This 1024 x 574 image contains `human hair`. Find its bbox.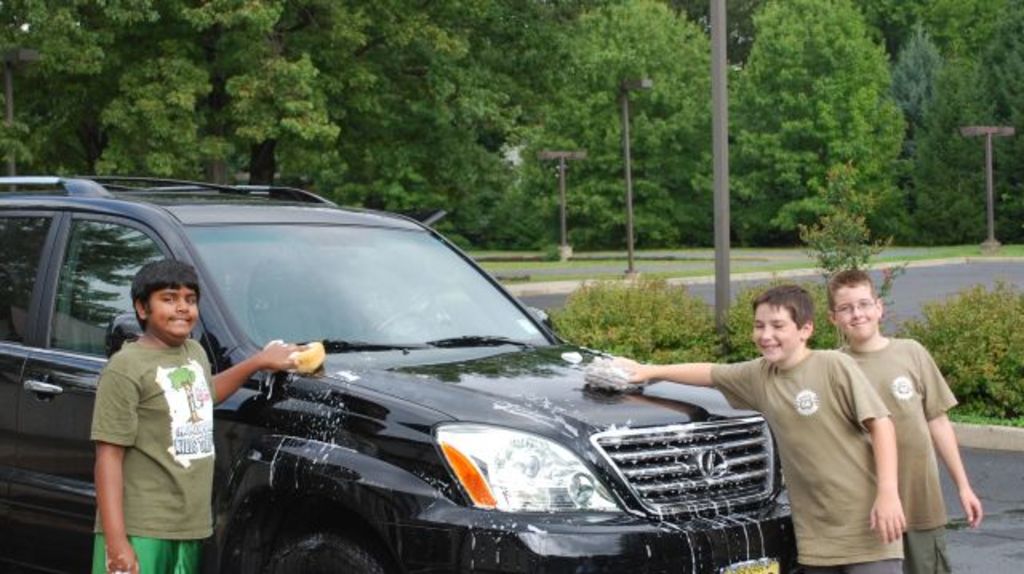
left=130, top=257, right=205, bottom=329.
